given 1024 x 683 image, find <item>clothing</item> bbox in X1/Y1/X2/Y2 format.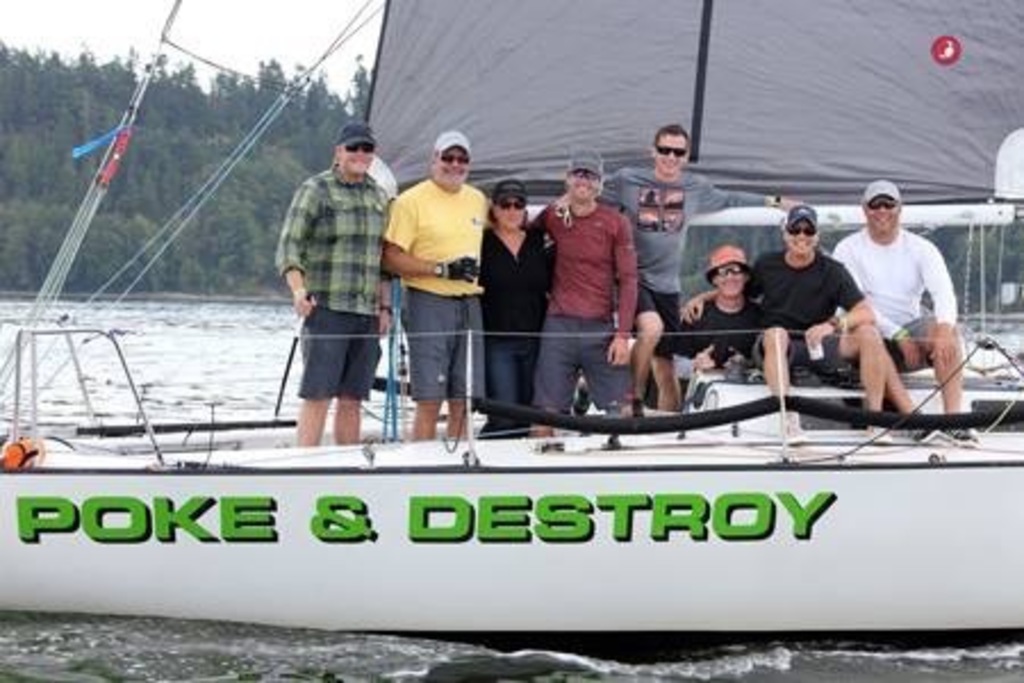
482/225/555/346.
